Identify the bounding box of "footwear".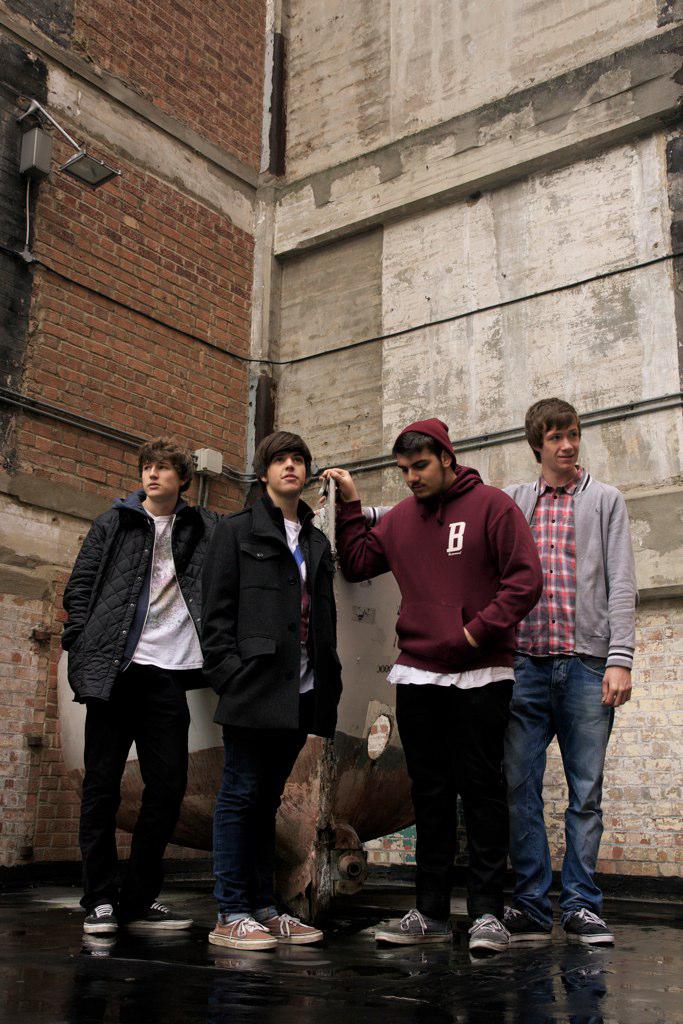
<region>562, 909, 612, 943</region>.
